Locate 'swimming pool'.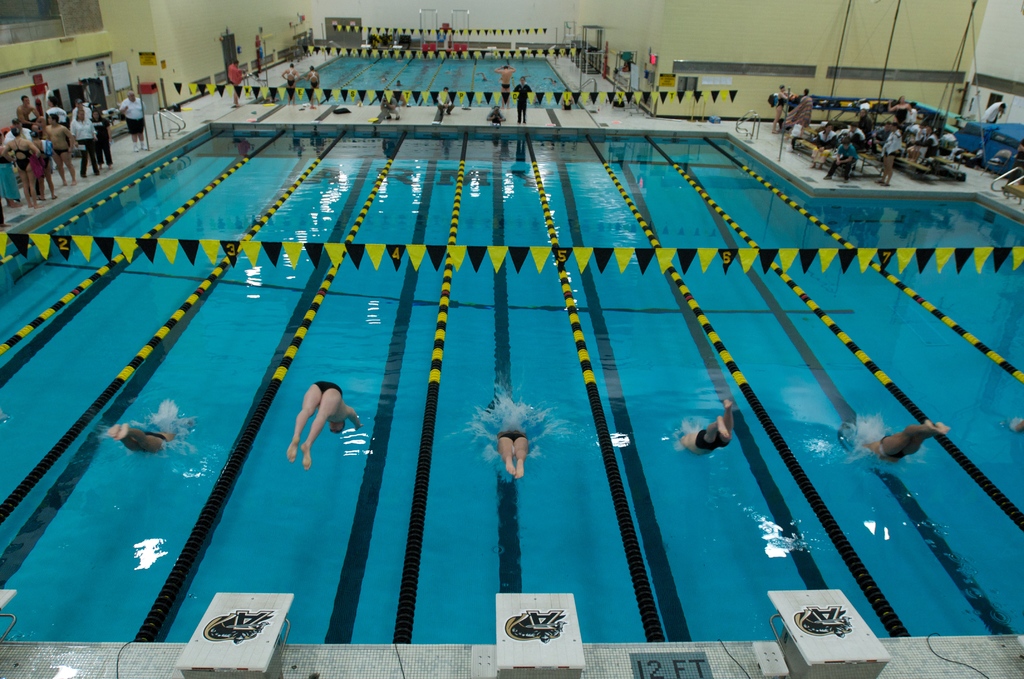
Bounding box: 251, 54, 584, 111.
